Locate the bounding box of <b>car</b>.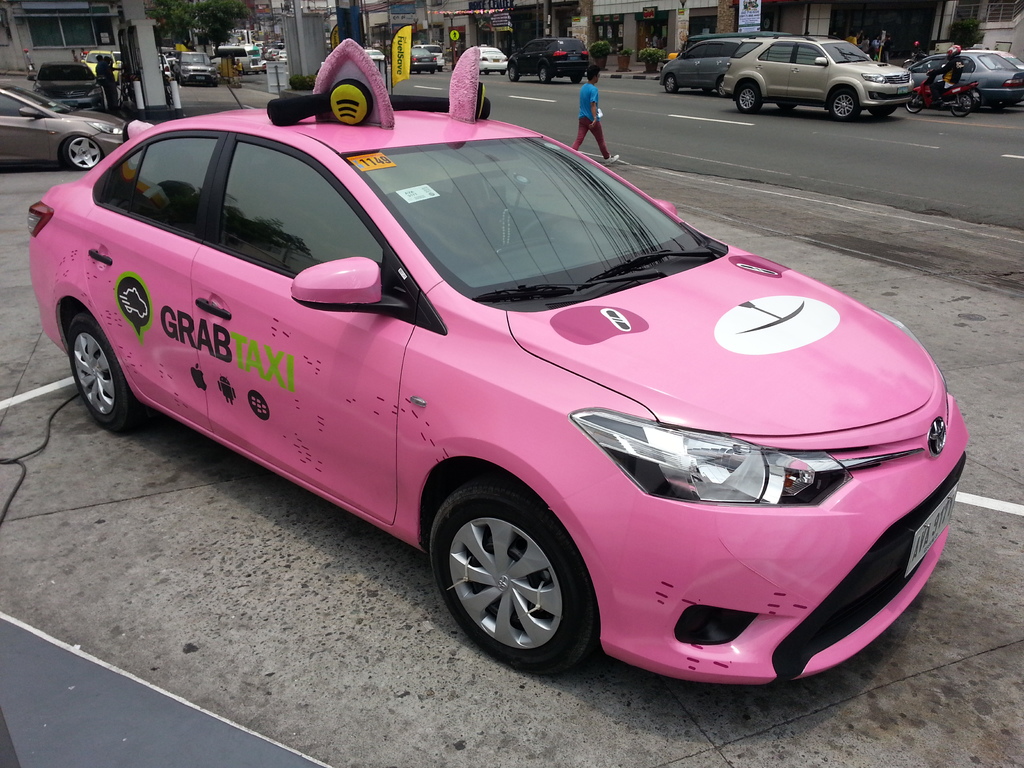
Bounding box: (175,52,216,84).
